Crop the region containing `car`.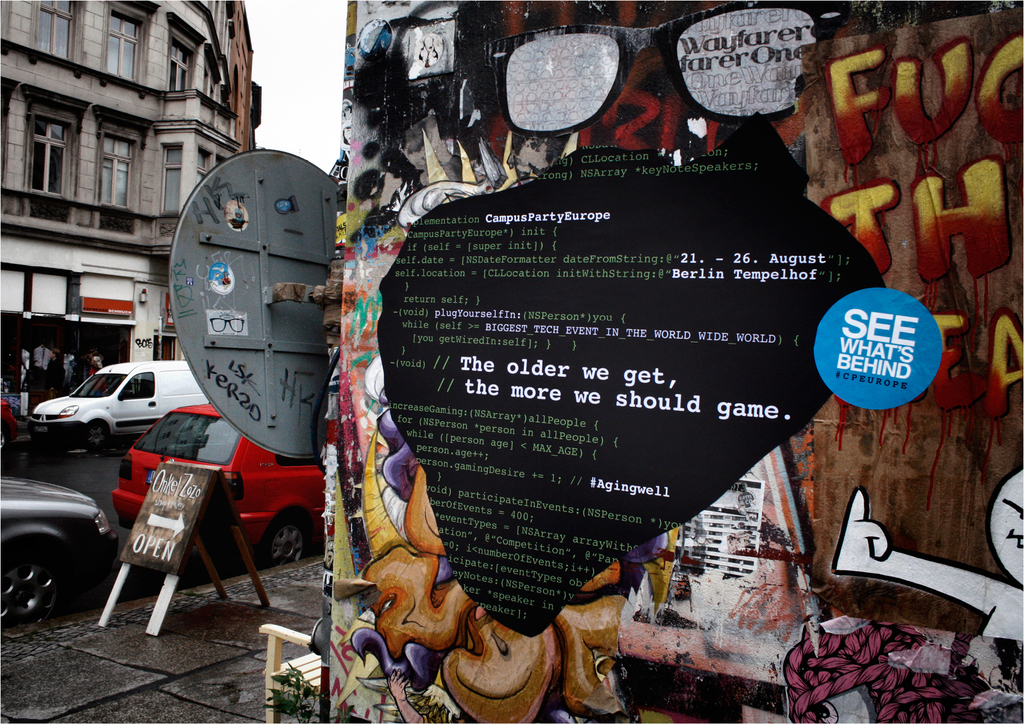
Crop region: [left=0, top=464, right=127, bottom=627].
